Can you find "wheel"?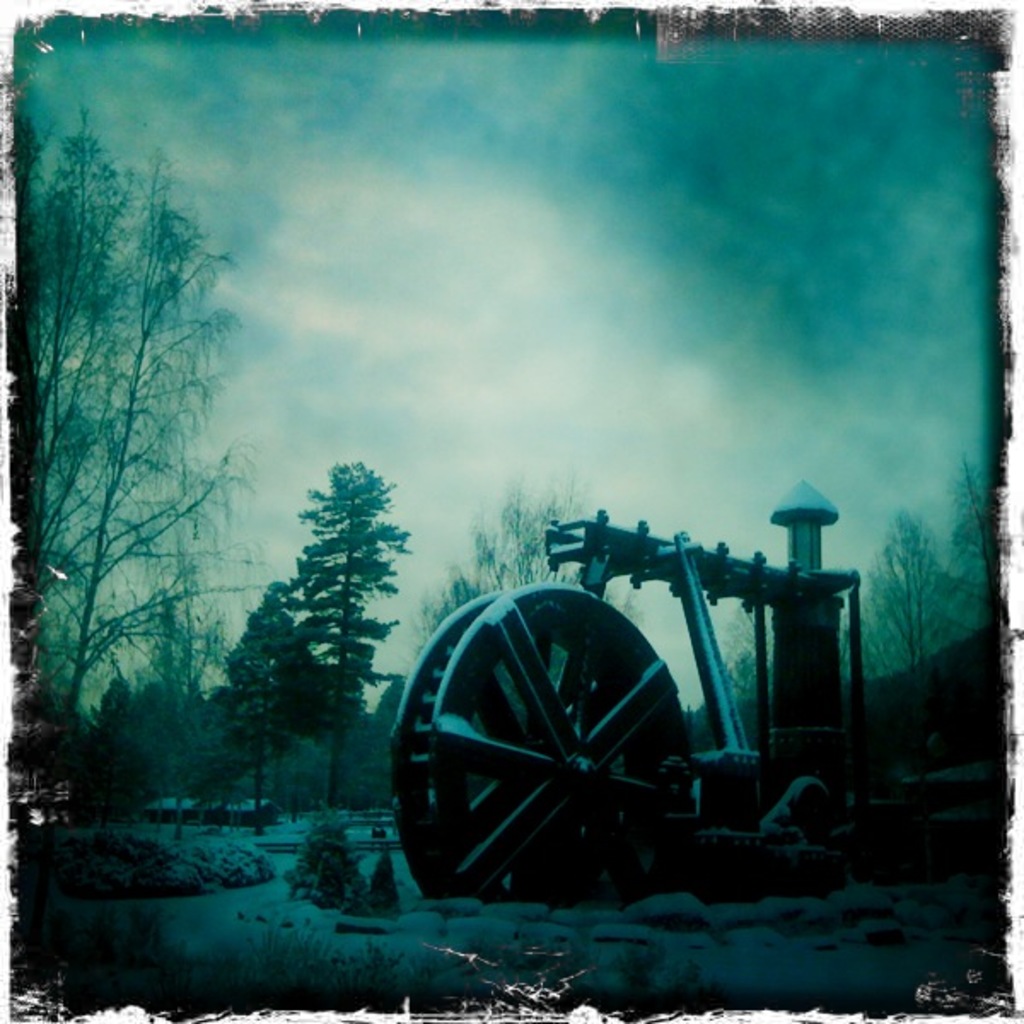
Yes, bounding box: region(435, 599, 705, 896).
